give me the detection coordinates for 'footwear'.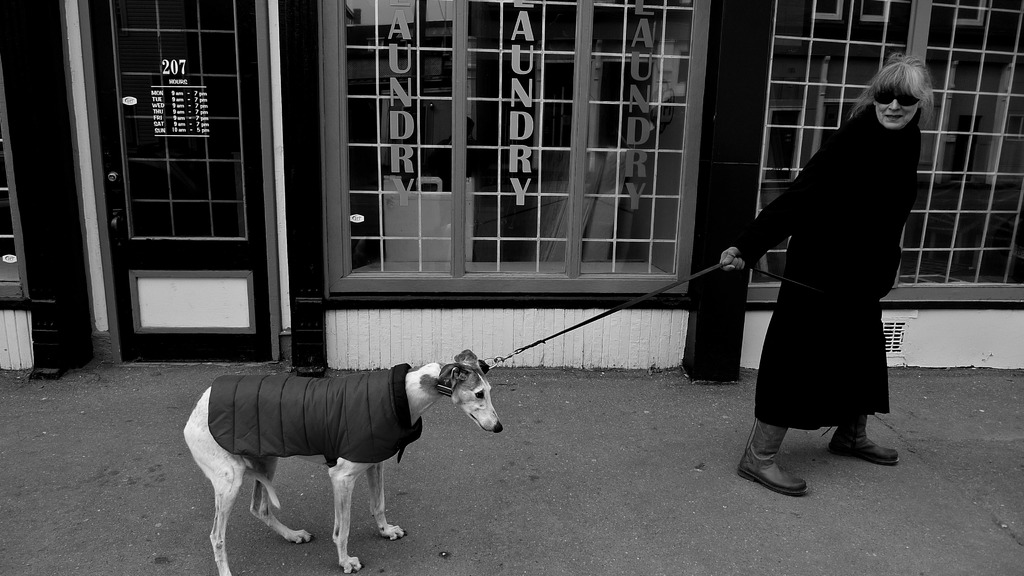
Rect(830, 402, 901, 465).
